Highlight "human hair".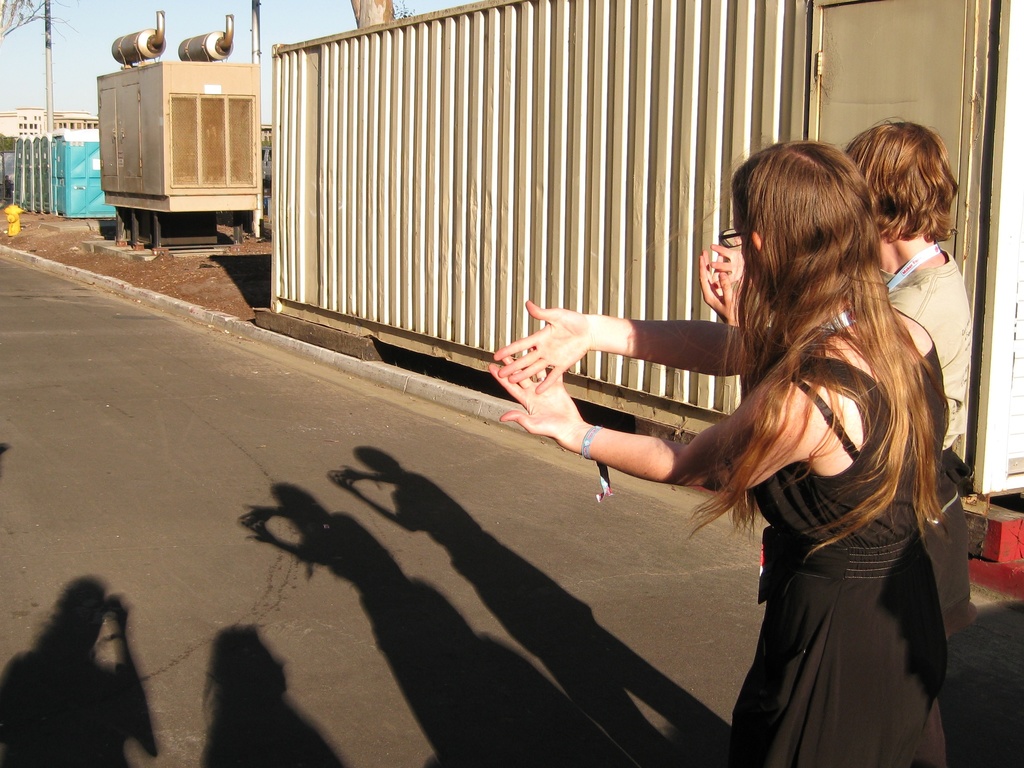
Highlighted region: rect(687, 156, 959, 571).
